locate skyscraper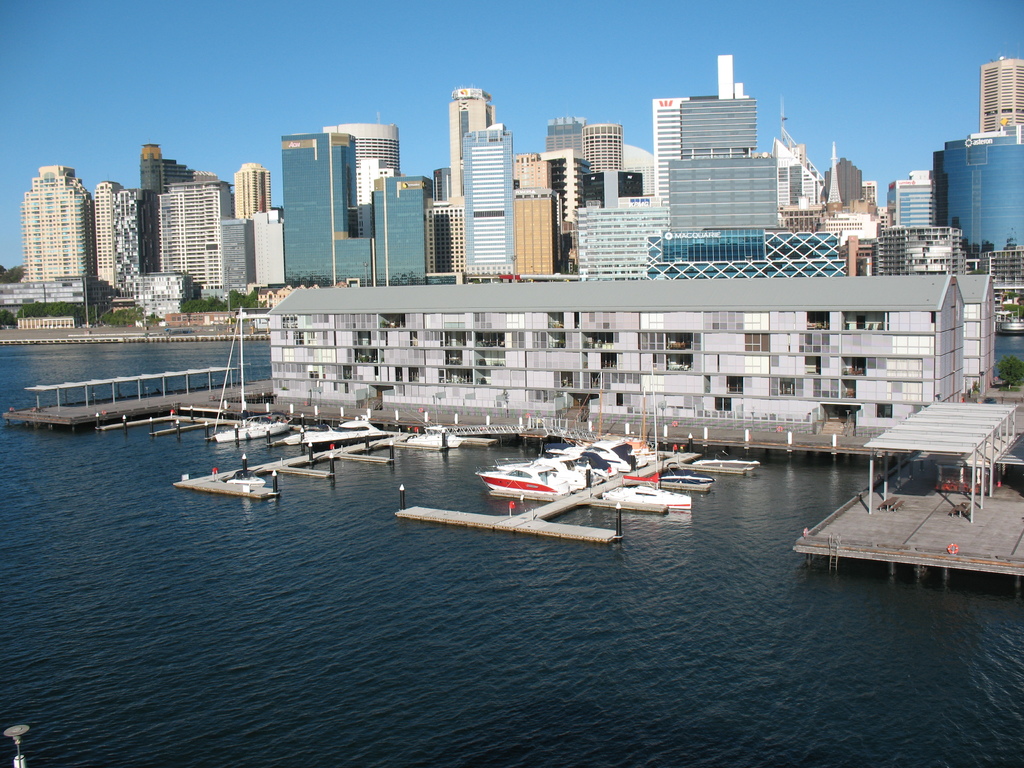
locate(371, 175, 433, 285)
